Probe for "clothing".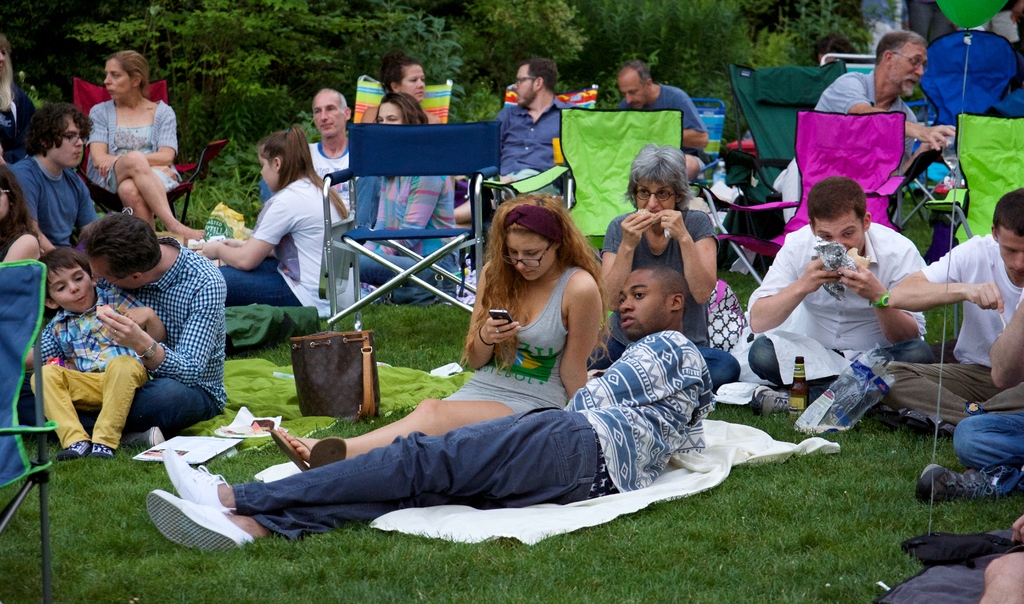
Probe result: [left=778, top=71, right=911, bottom=221].
